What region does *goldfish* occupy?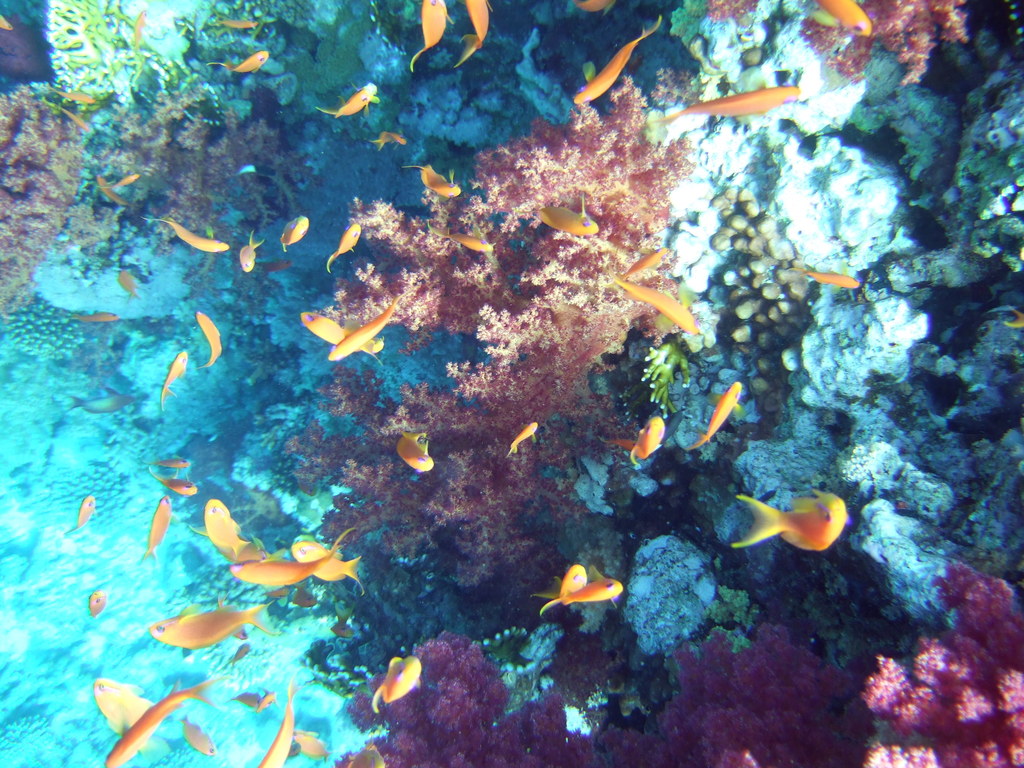
{"x1": 396, "y1": 431, "x2": 434, "y2": 472}.
